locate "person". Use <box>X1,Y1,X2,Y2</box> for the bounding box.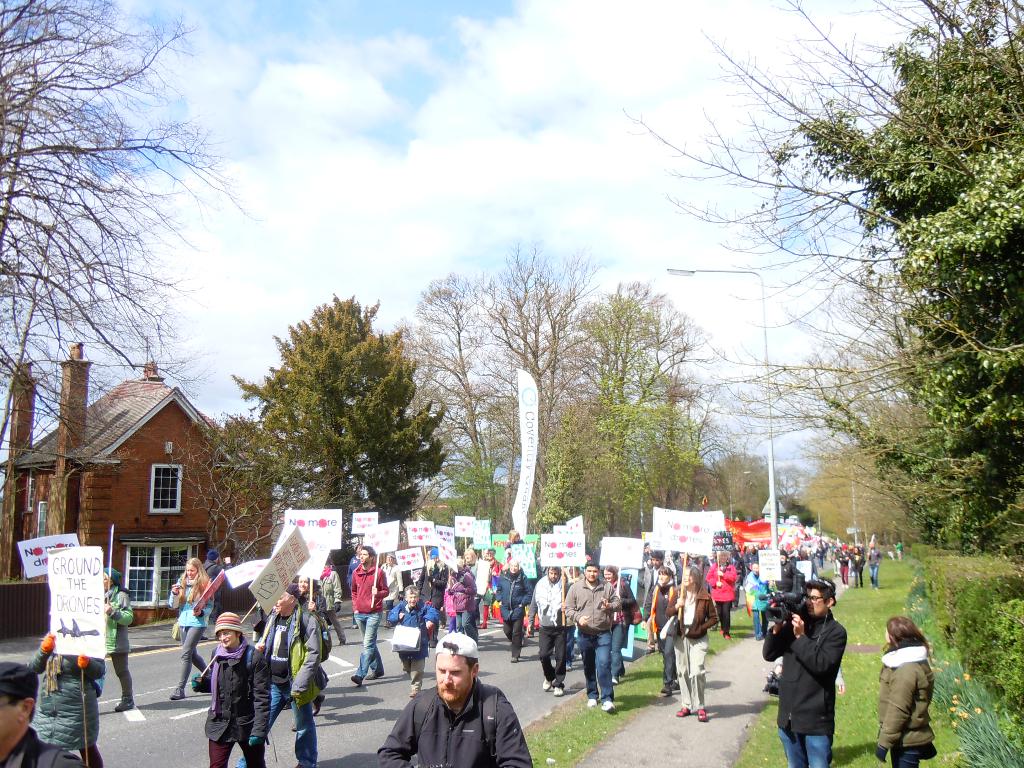
<box>895,537,906,562</box>.
